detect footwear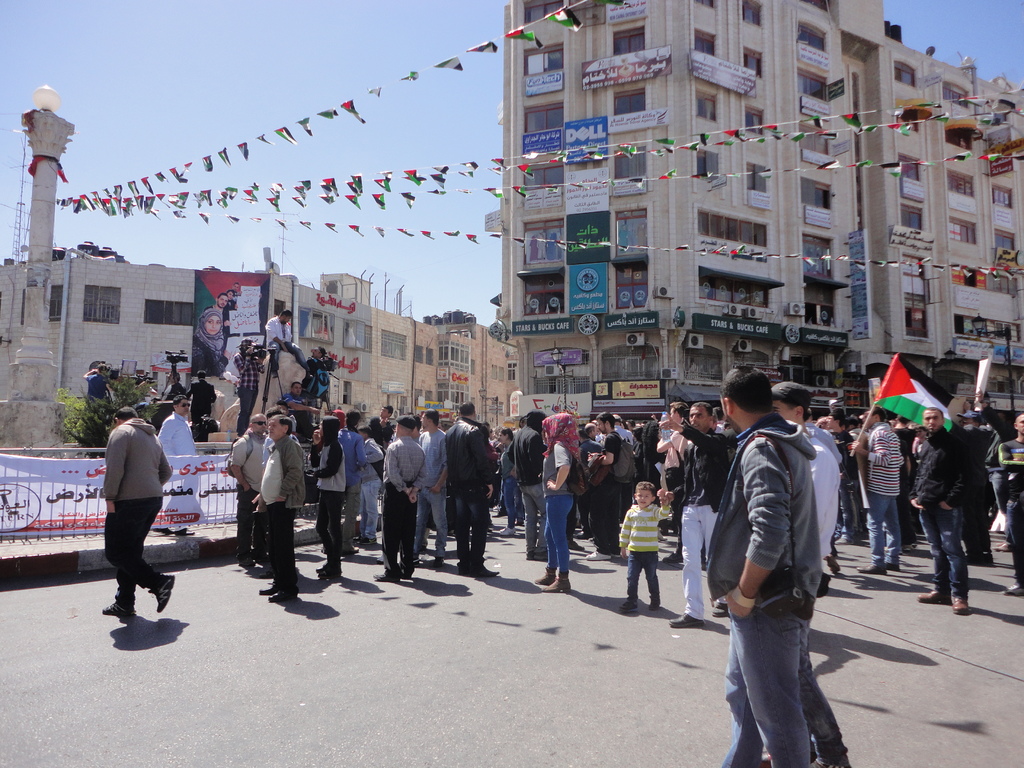
box(497, 520, 514, 542)
